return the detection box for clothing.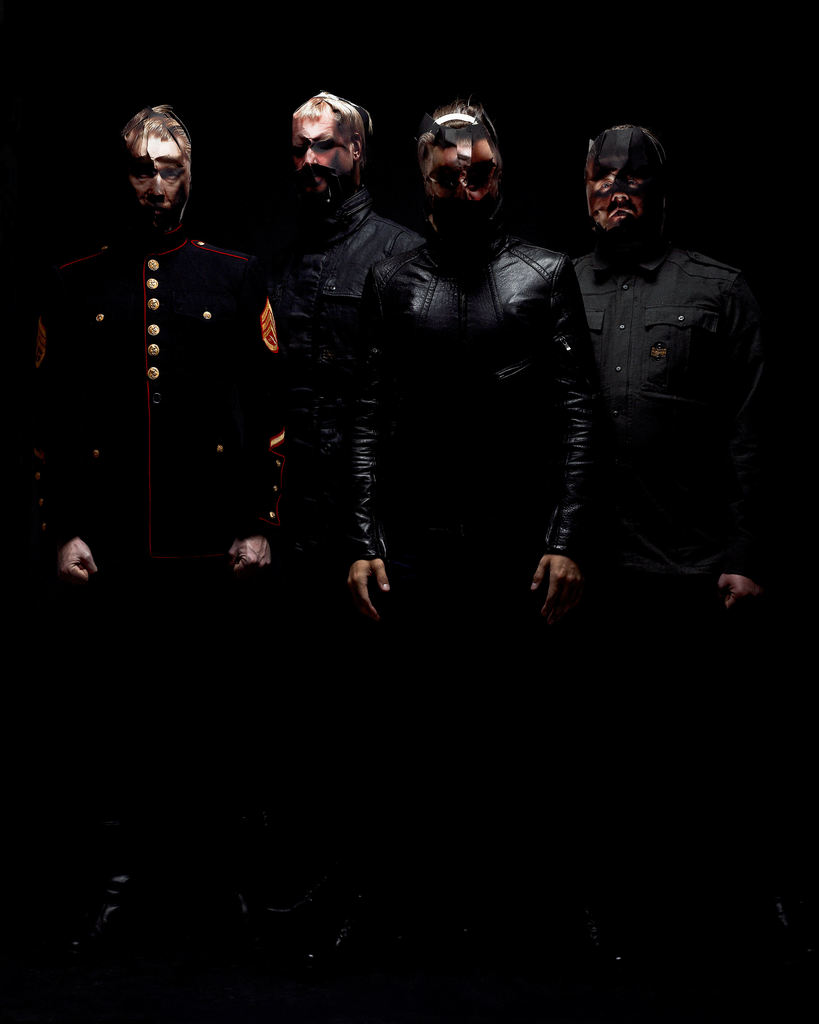
crop(353, 223, 574, 626).
